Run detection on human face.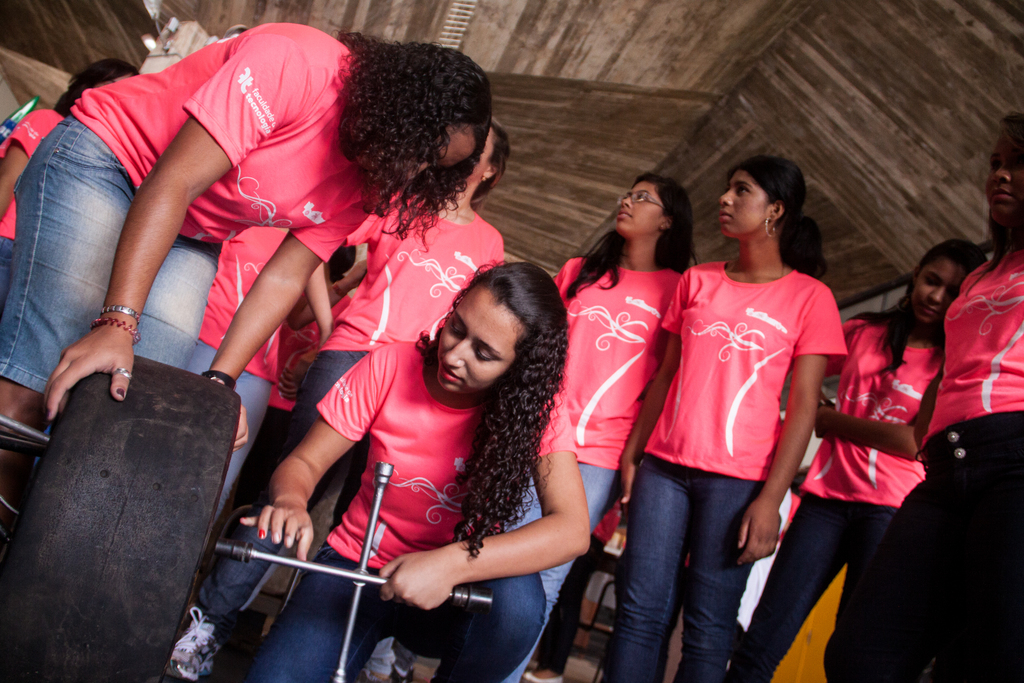
Result: (910,262,967,324).
